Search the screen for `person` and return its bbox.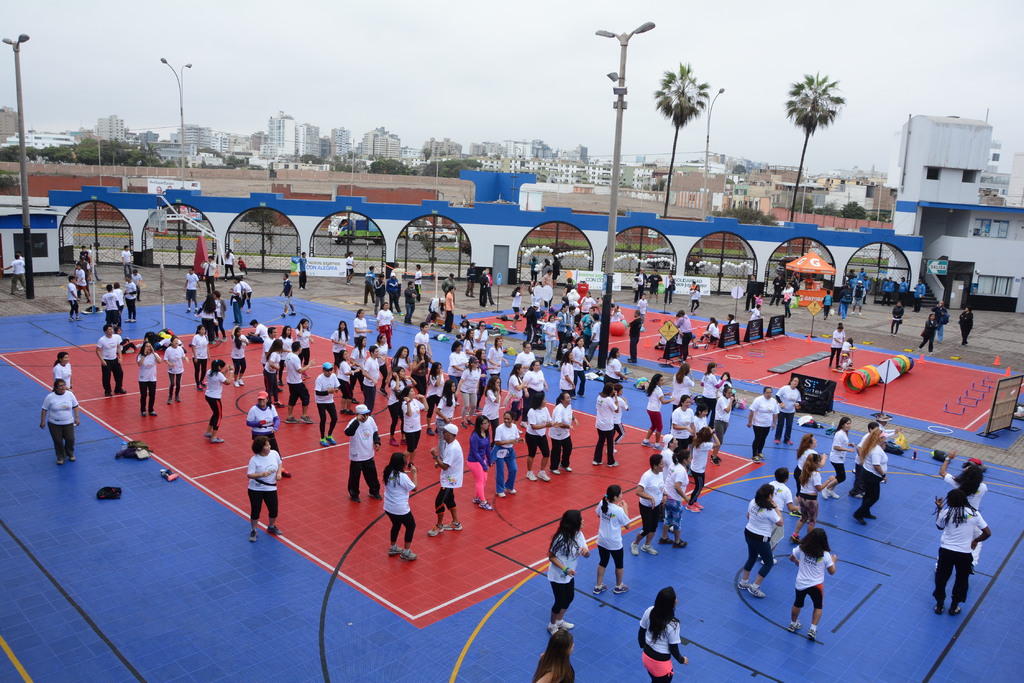
Found: {"x1": 712, "y1": 383, "x2": 732, "y2": 467}.
